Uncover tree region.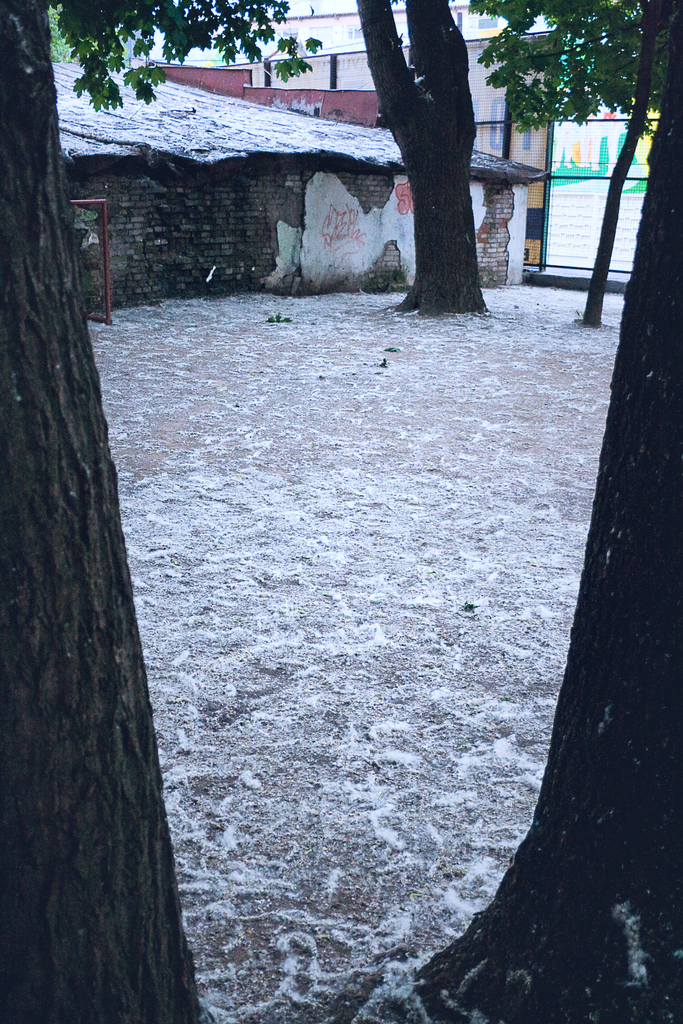
Uncovered: 359 2 514 300.
